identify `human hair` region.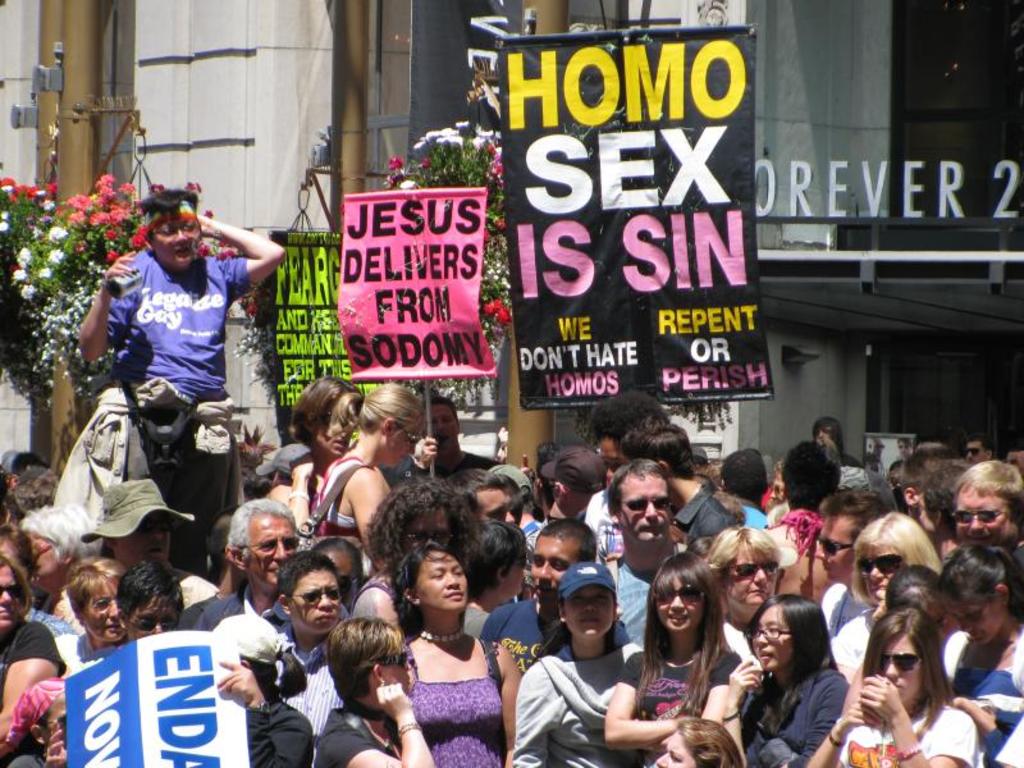
Region: {"left": 388, "top": 543, "right": 466, "bottom": 635}.
